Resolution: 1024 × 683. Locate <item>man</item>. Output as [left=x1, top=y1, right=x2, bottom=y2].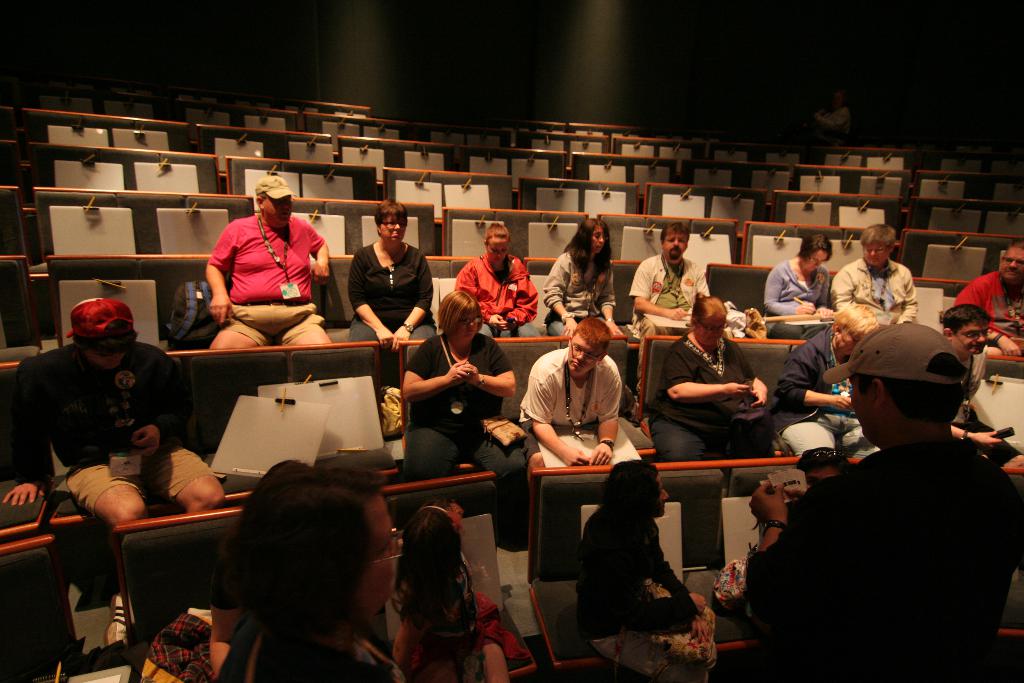
[left=751, top=312, right=1018, bottom=671].
